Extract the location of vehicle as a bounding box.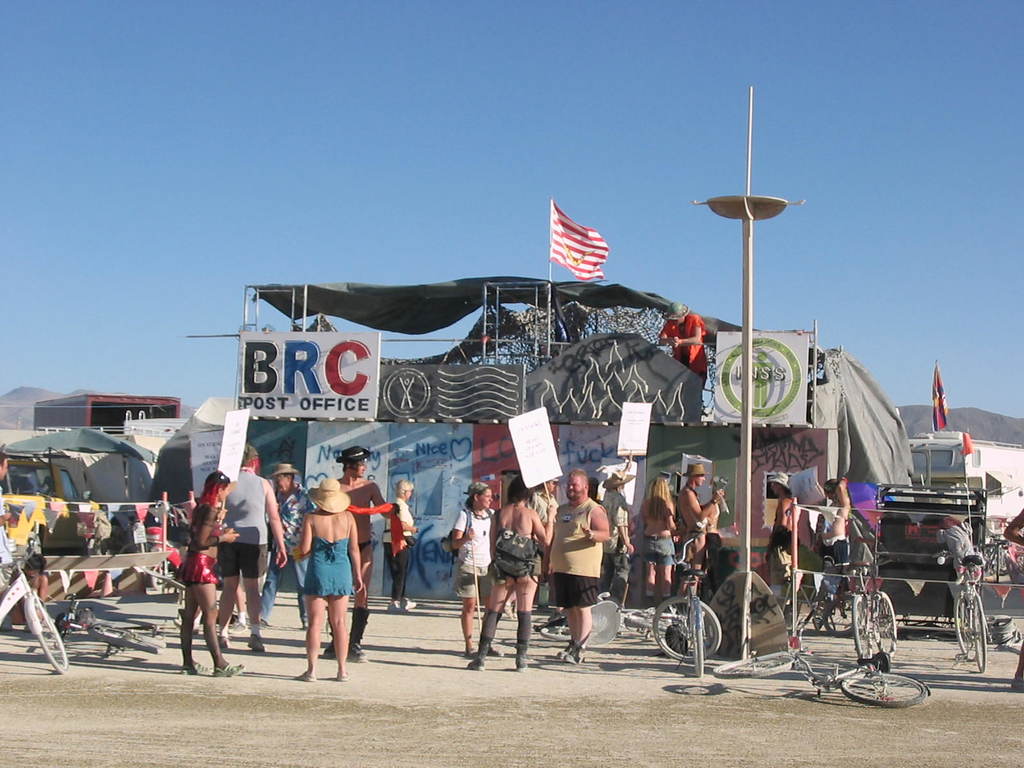
x1=852 y1=566 x2=898 y2=657.
